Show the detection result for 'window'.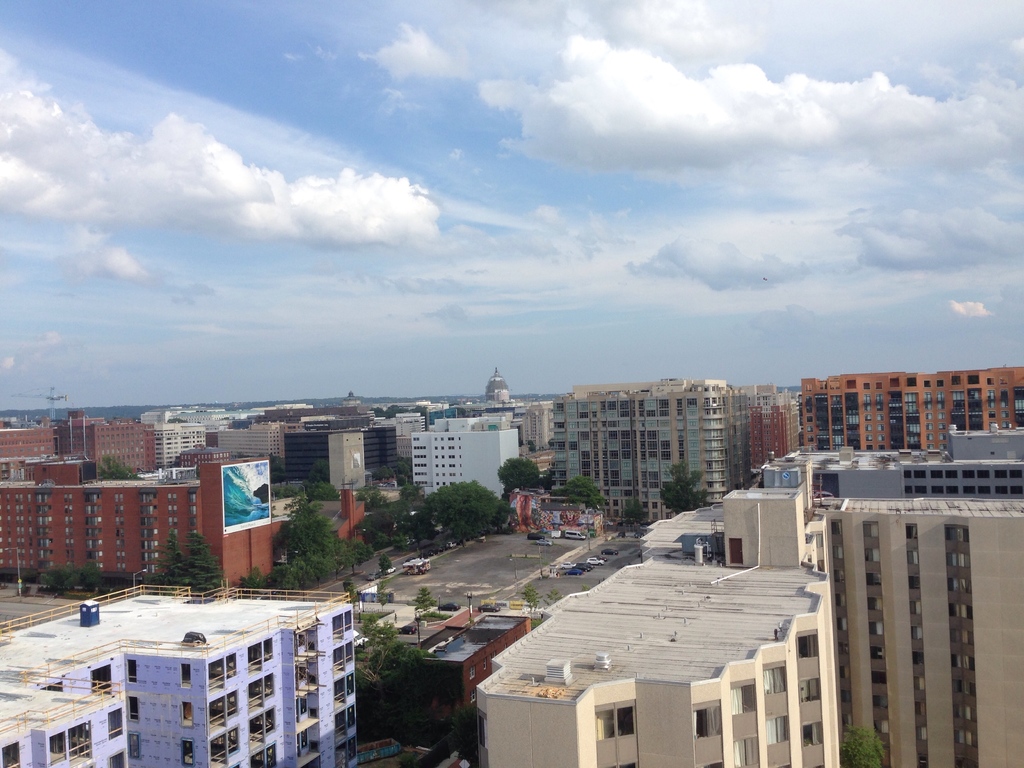
<bbox>911, 600, 920, 614</bbox>.
